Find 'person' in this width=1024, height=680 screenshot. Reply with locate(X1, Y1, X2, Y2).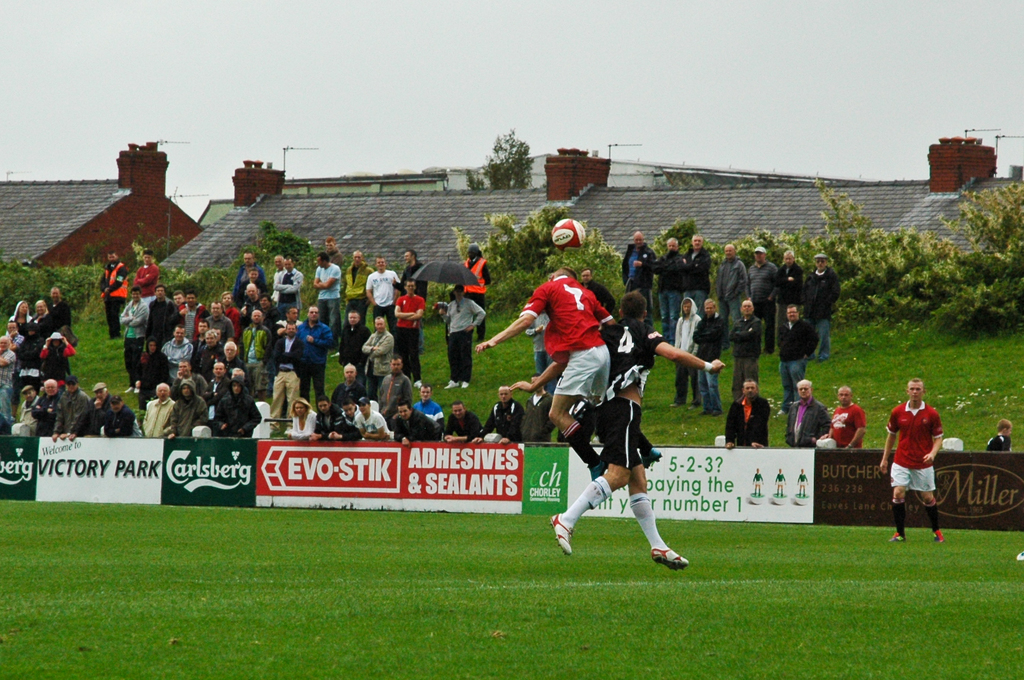
locate(461, 241, 486, 344).
